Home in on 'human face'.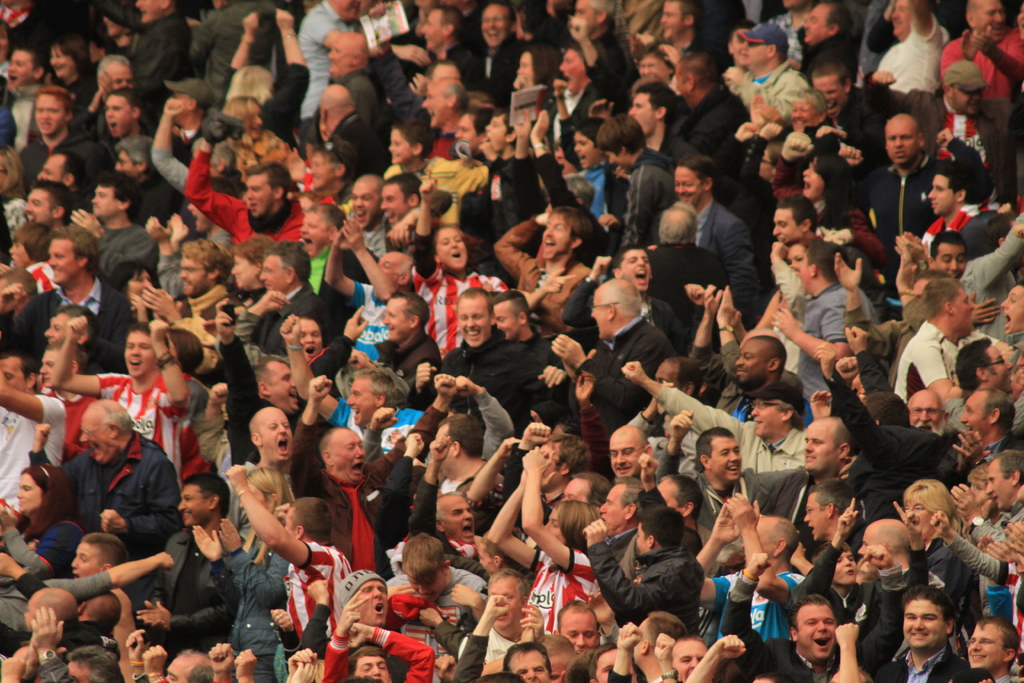
Homed in at {"x1": 954, "y1": 293, "x2": 976, "y2": 334}.
